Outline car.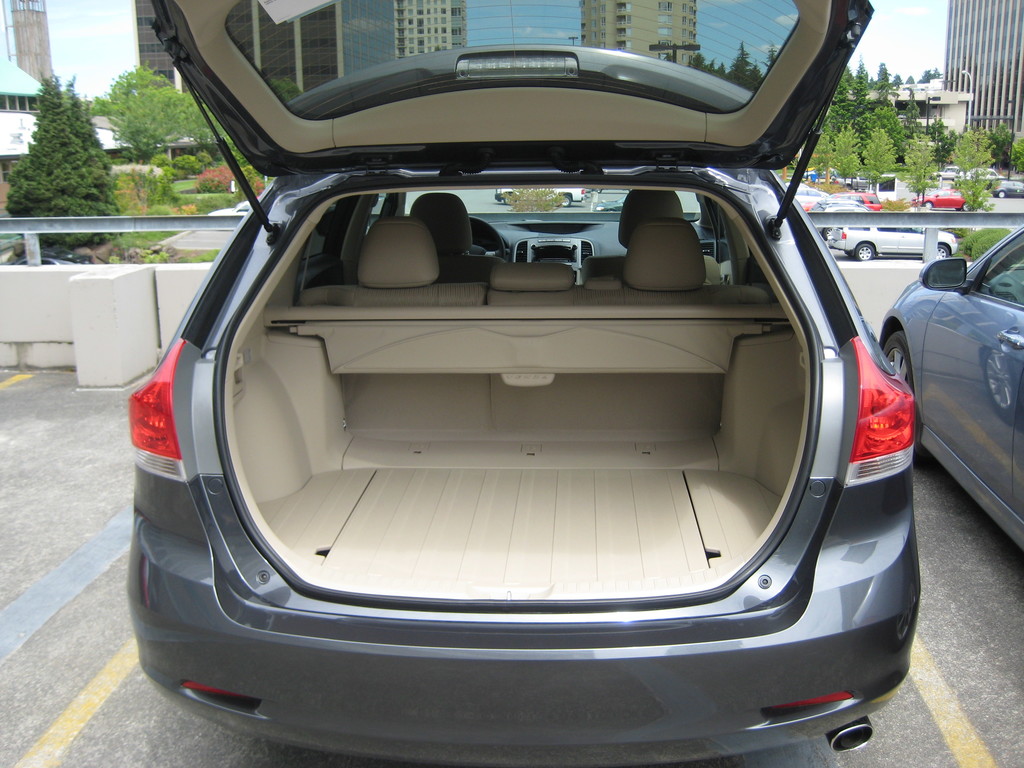
Outline: 593, 195, 627, 212.
